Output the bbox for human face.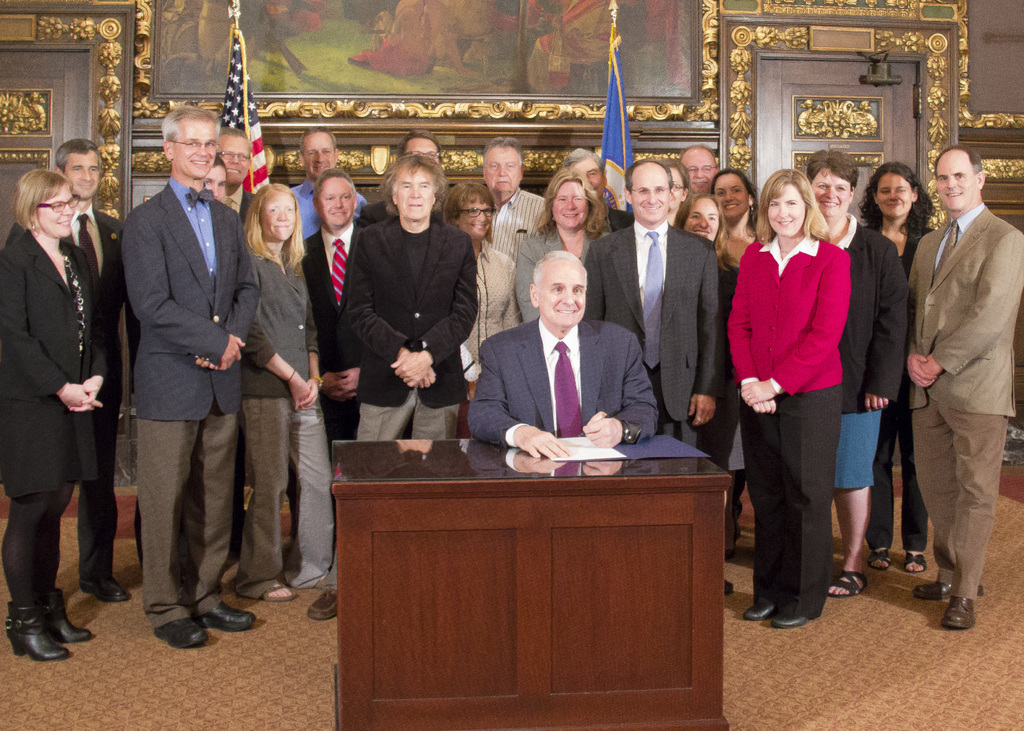
bbox=(176, 120, 213, 175).
